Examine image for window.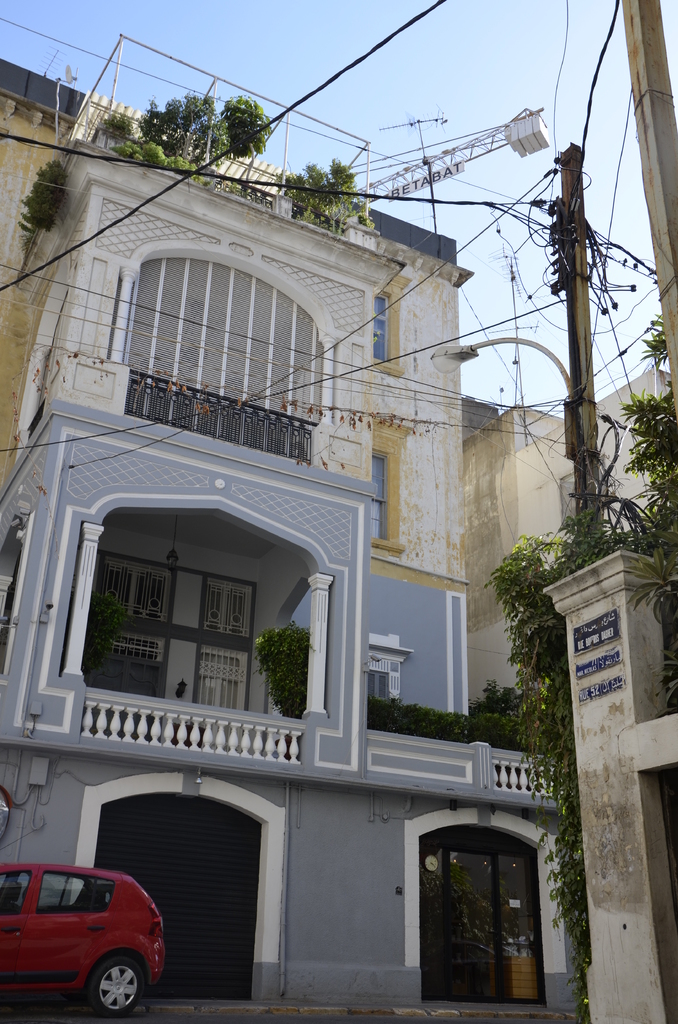
Examination result: [x1=124, y1=568, x2=144, y2=607].
